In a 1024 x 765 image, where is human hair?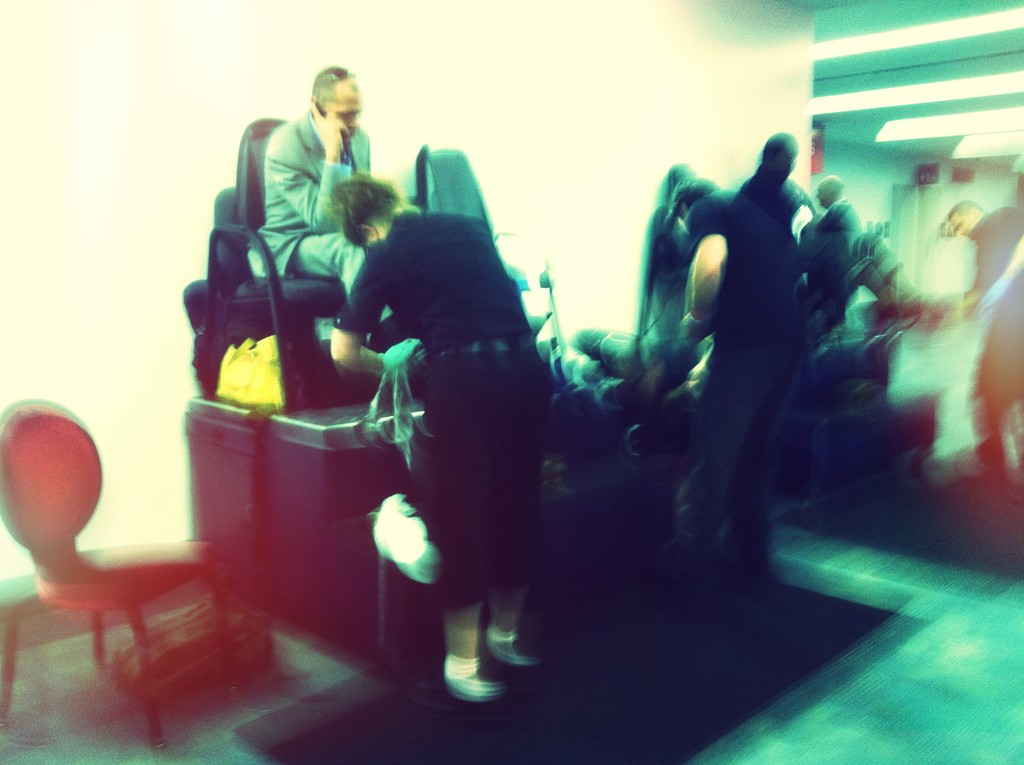
x1=313, y1=65, x2=353, y2=106.
